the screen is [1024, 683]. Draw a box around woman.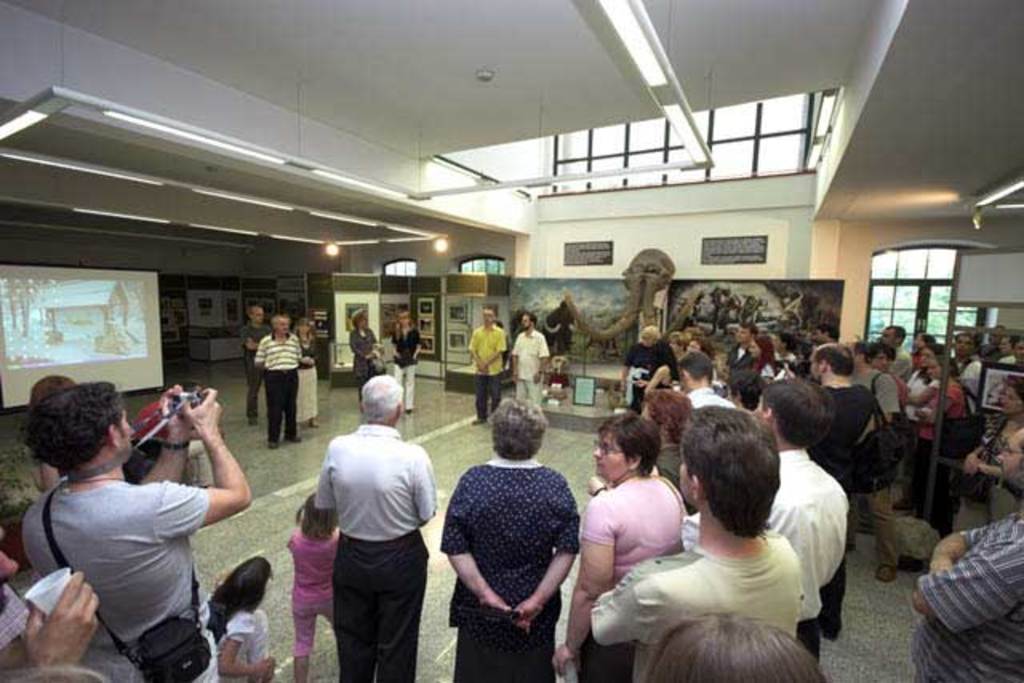
Rect(742, 333, 774, 384).
